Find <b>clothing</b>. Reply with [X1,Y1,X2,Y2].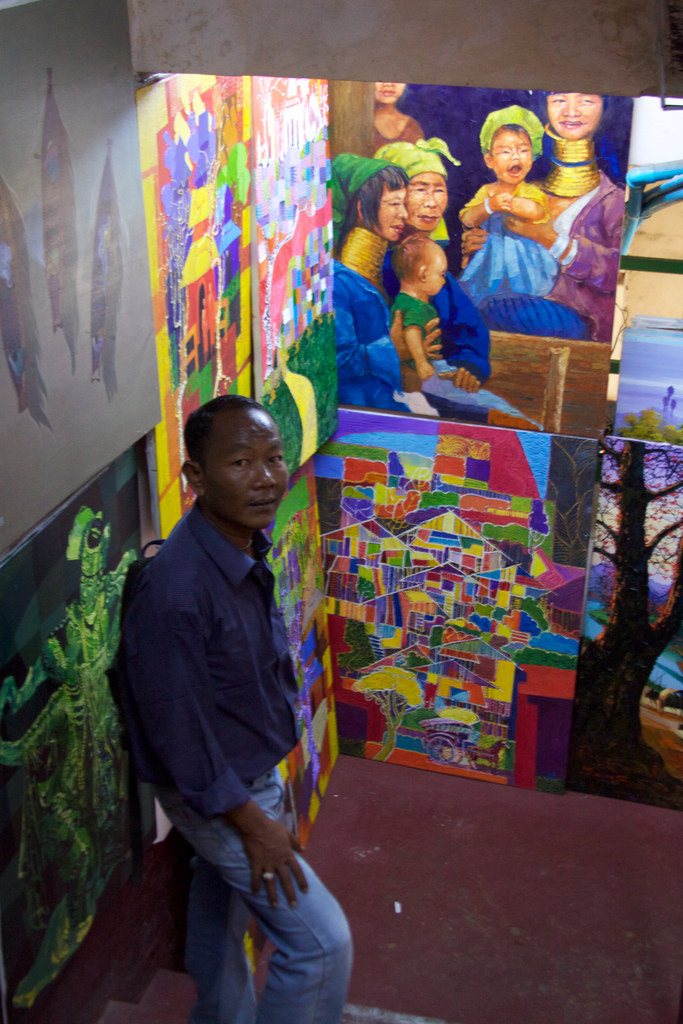
[383,216,490,387].
